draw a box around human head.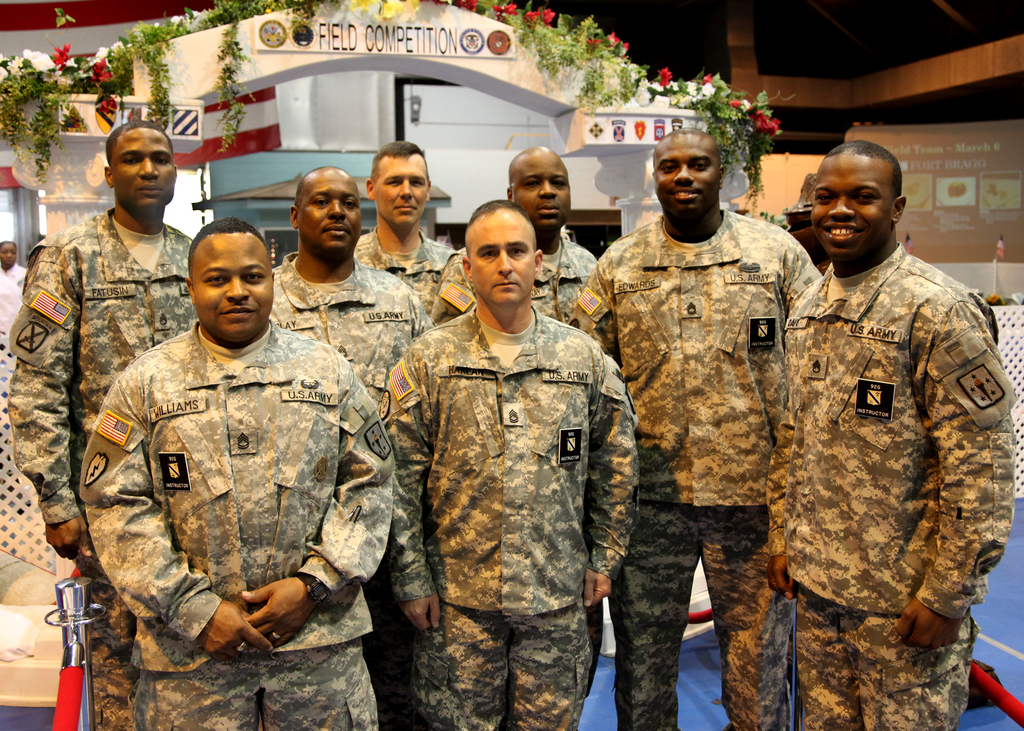
284,163,359,262.
